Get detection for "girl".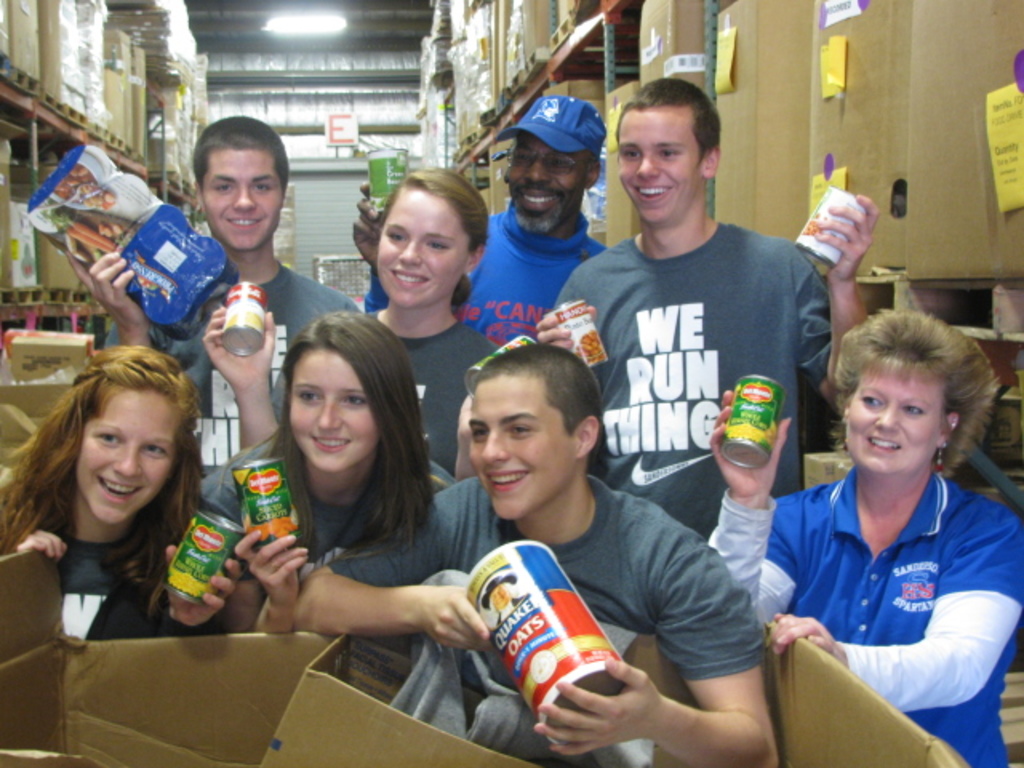
Detection: 205,170,502,496.
